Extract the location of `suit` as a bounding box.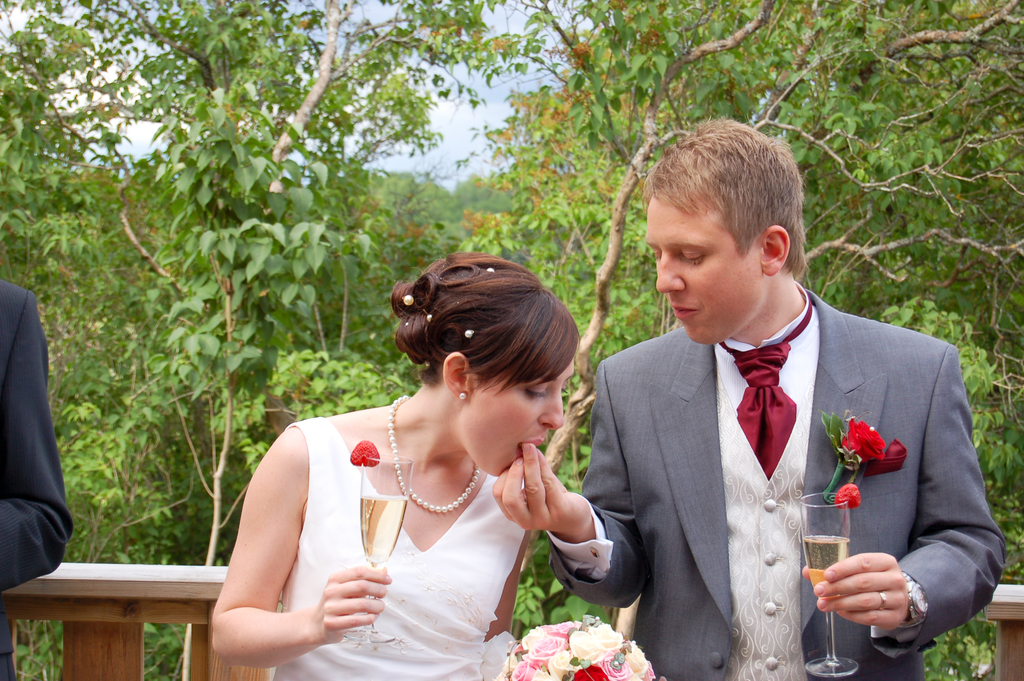
bbox(599, 271, 966, 675).
